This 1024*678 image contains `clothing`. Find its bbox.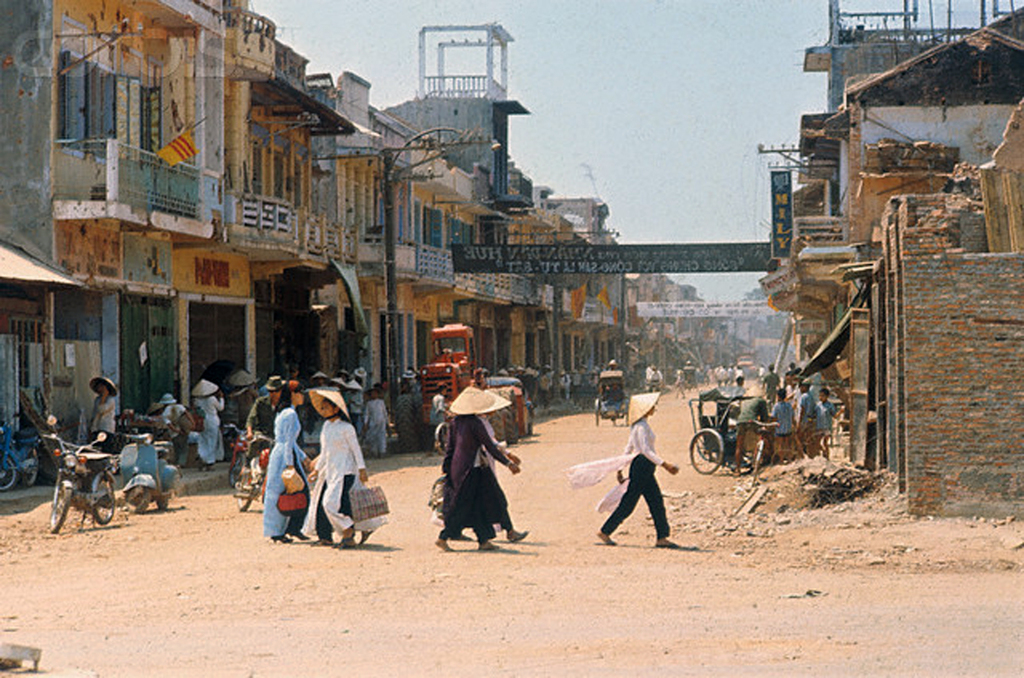
<box>785,370,793,384</box>.
